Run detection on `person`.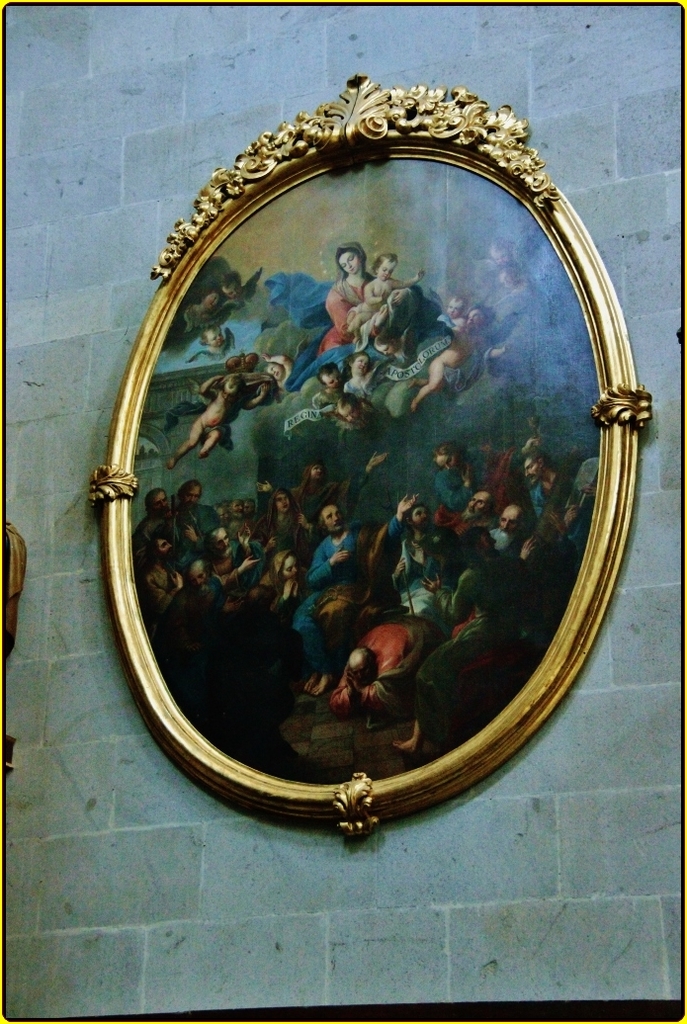
Result: (290, 495, 426, 696).
